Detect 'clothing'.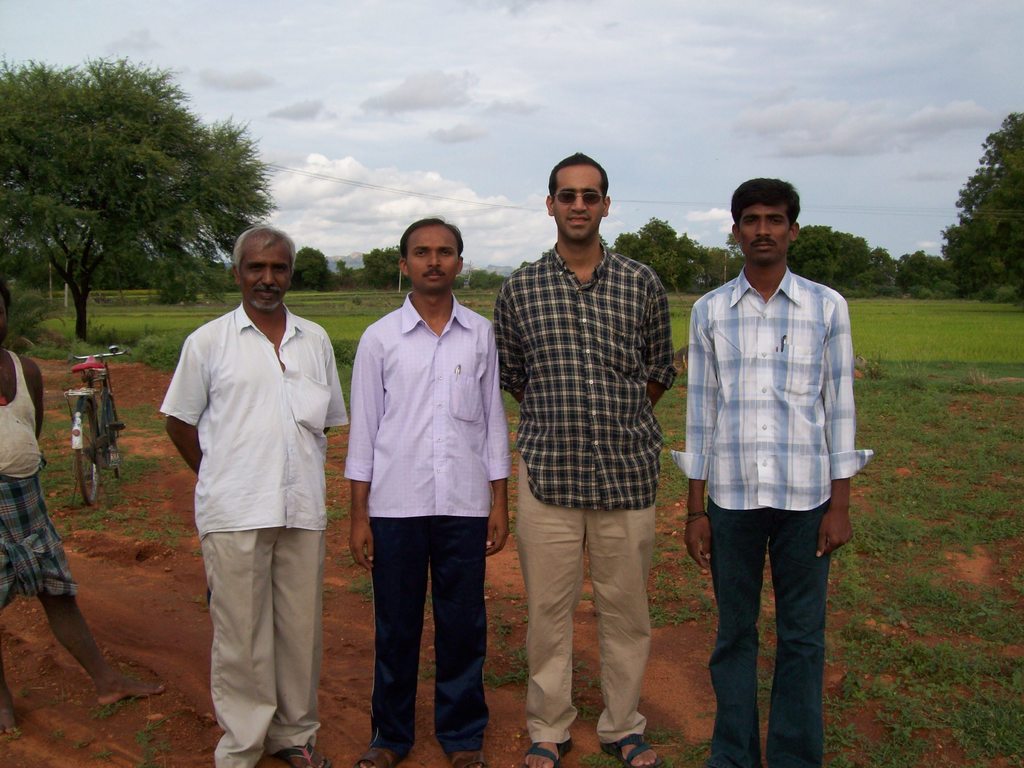
Detected at bbox(159, 305, 349, 765).
